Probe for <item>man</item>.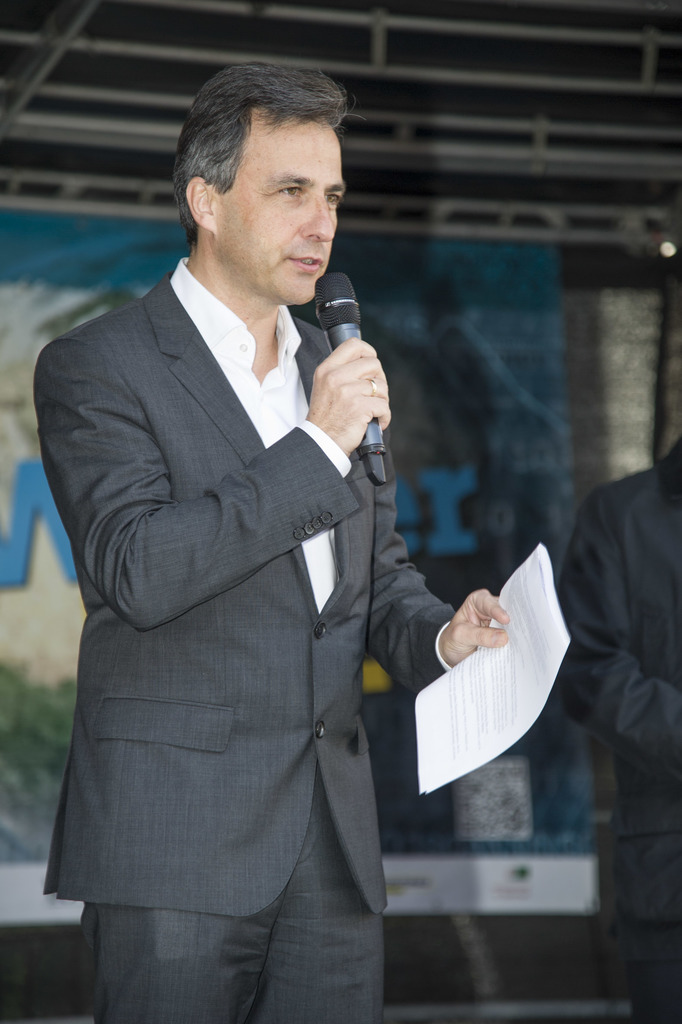
Probe result: region(40, 52, 485, 1023).
